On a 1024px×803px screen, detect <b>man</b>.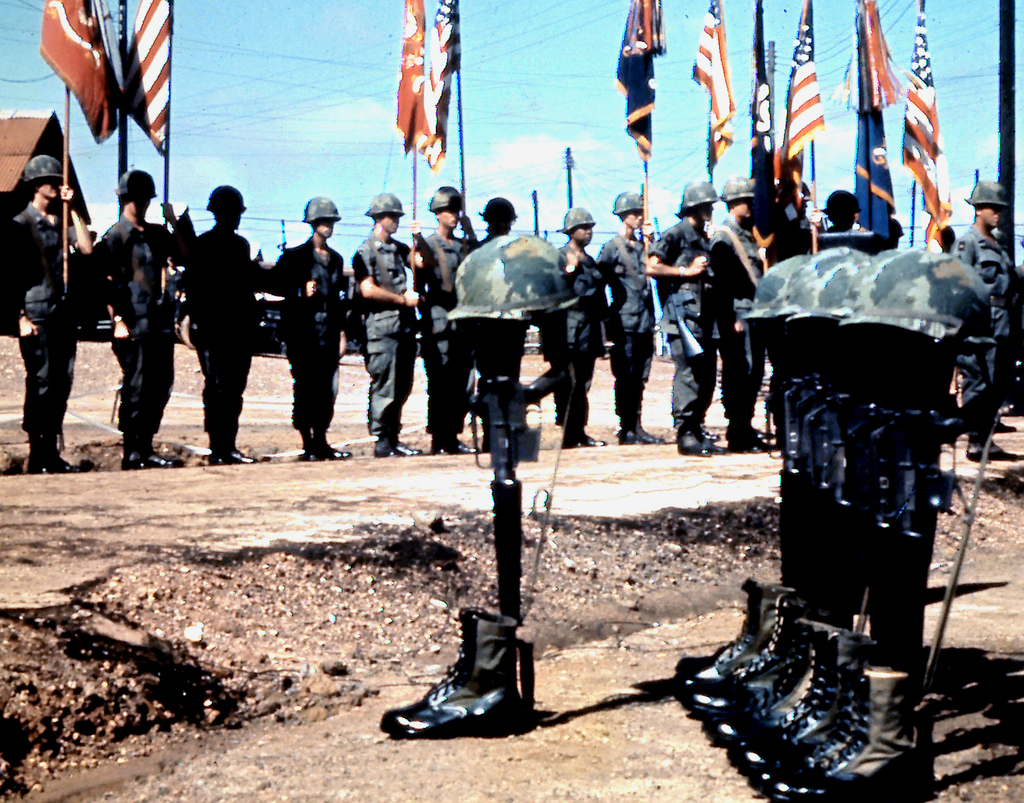
<bbox>162, 177, 259, 456</bbox>.
